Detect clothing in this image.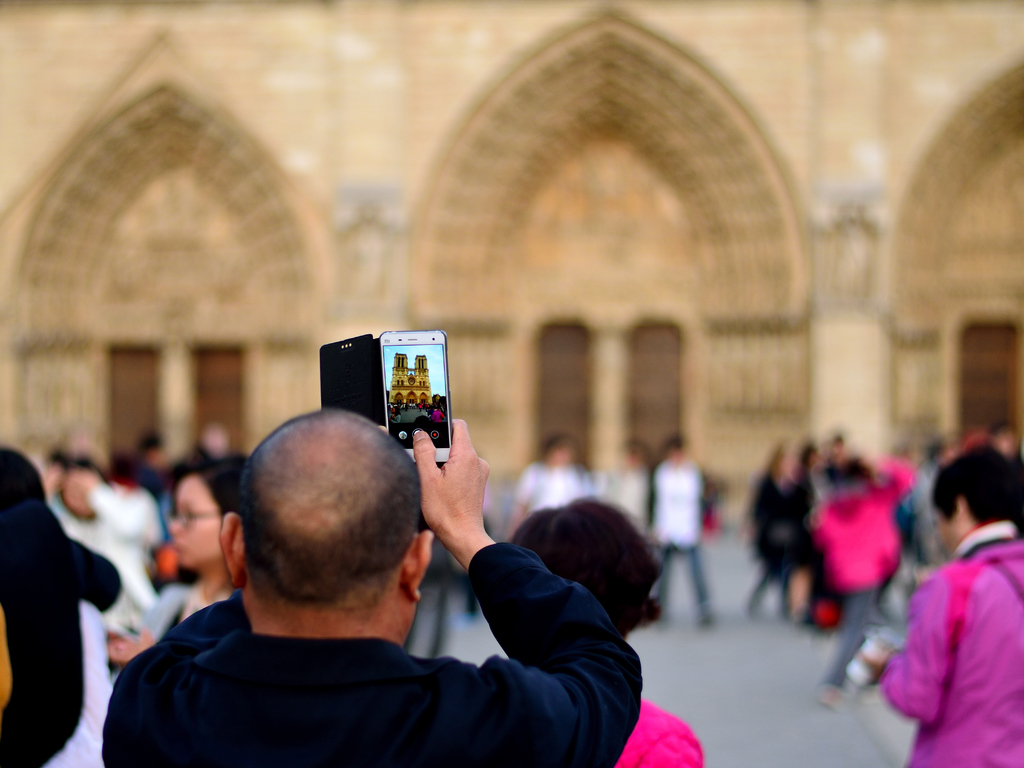
Detection: Rect(515, 457, 614, 500).
